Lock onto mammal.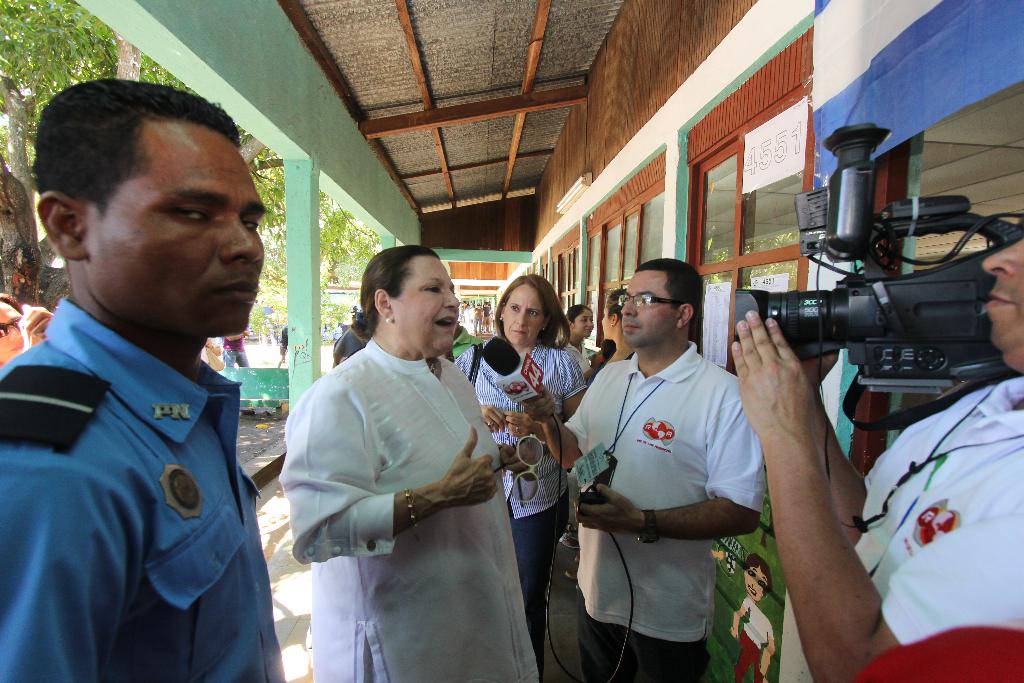
Locked: (600,286,635,371).
